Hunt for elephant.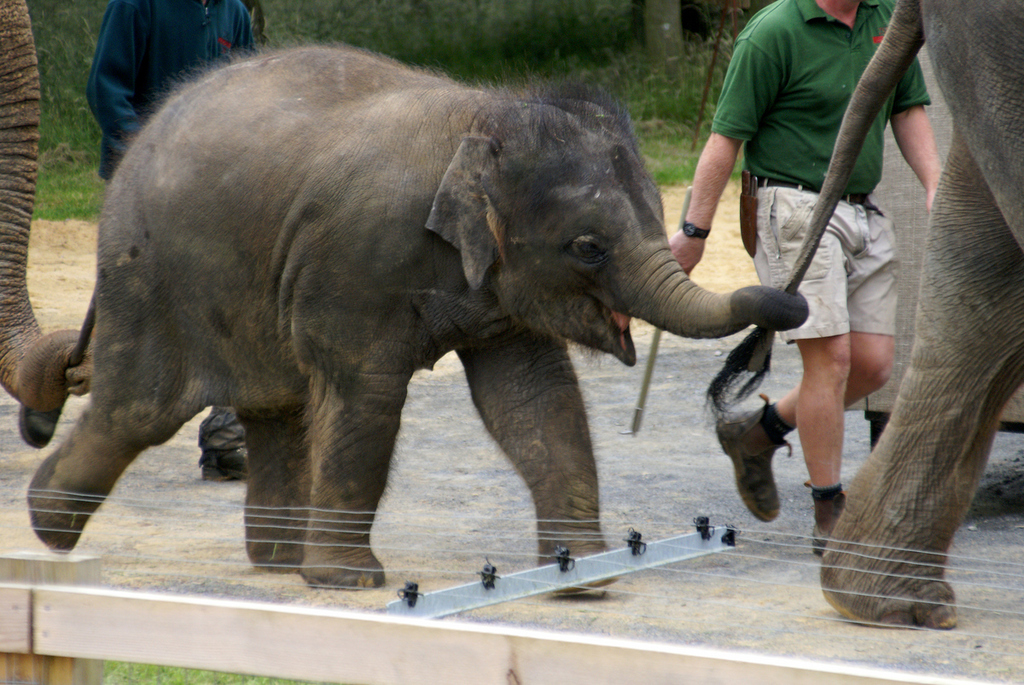
Hunted down at 44:46:780:616.
